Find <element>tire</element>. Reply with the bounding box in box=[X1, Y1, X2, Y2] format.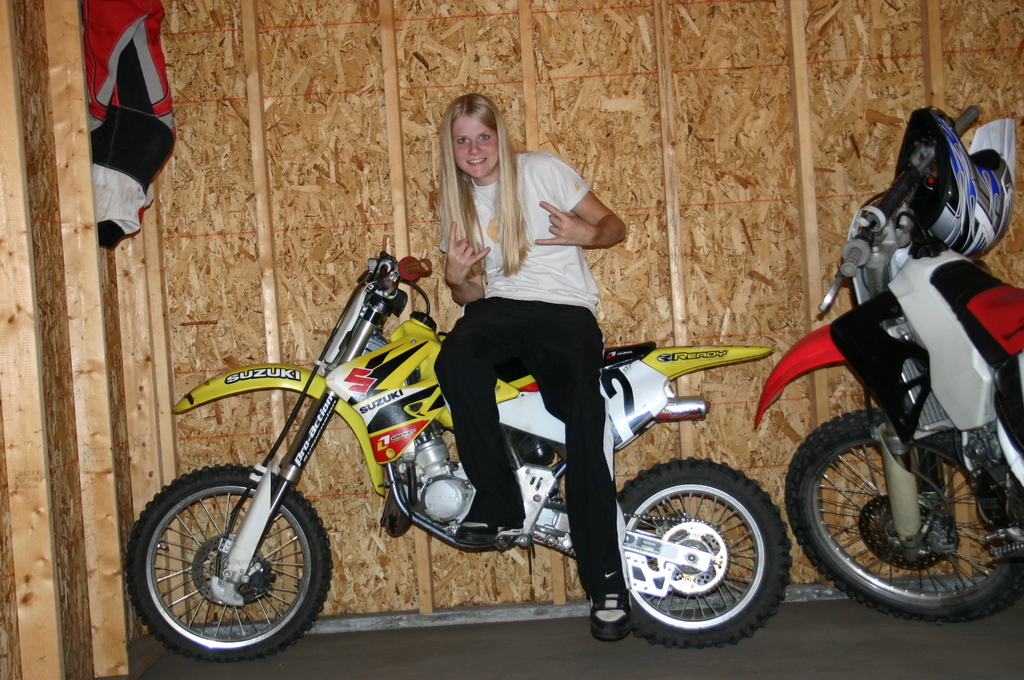
box=[785, 408, 1023, 623].
